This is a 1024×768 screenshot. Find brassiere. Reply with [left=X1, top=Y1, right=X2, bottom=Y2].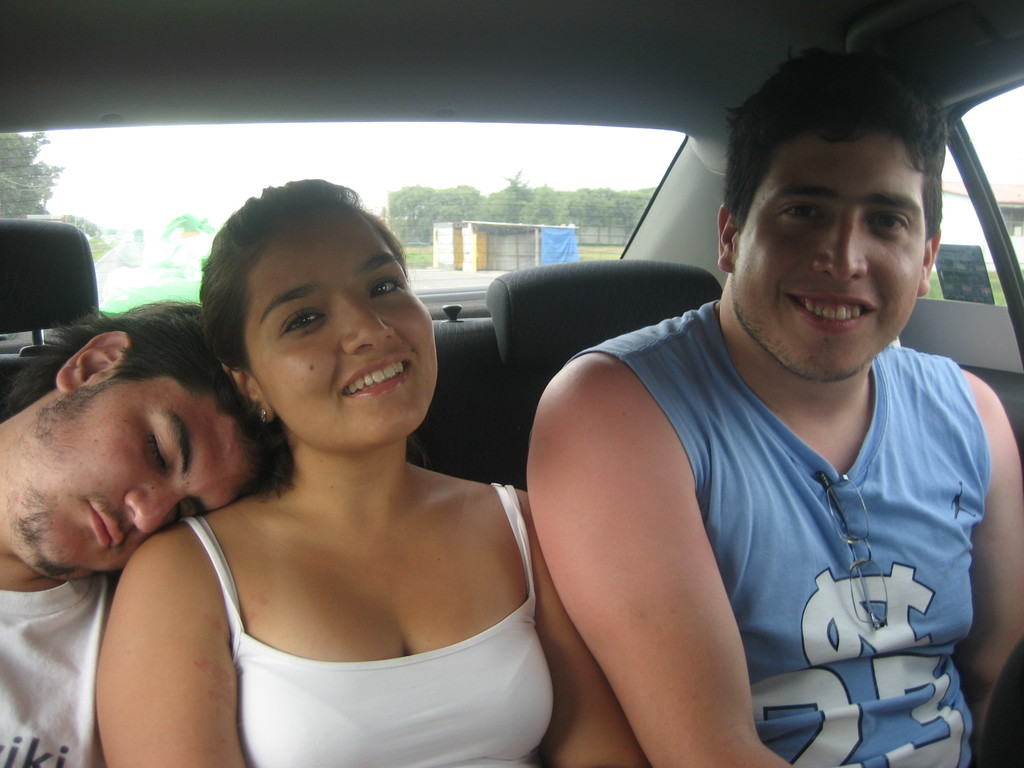
[left=188, top=480, right=560, bottom=767].
